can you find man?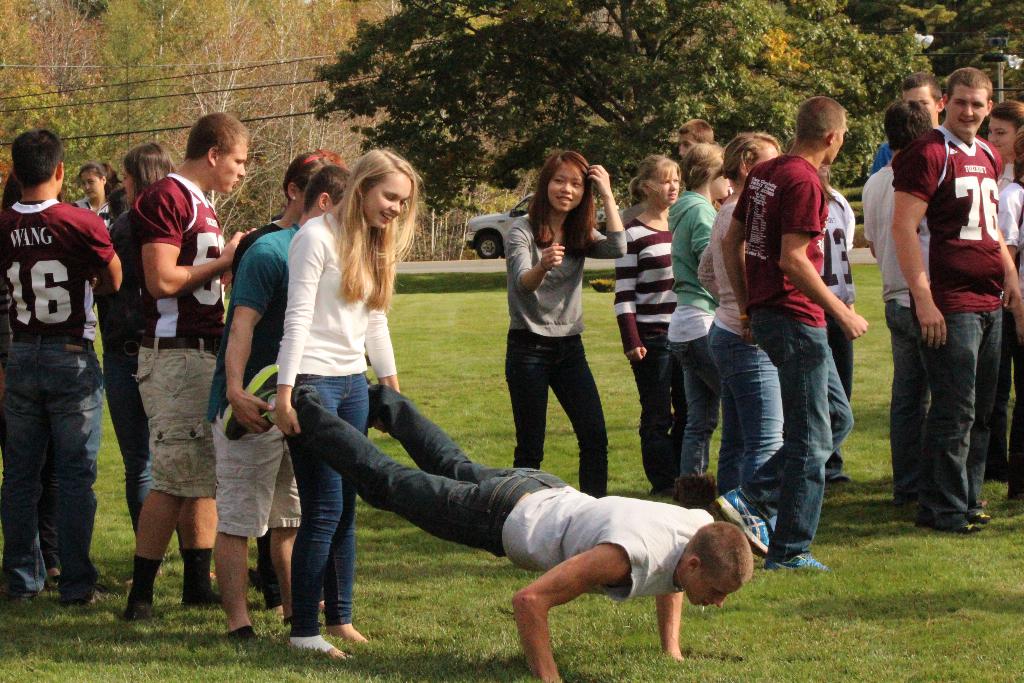
Yes, bounding box: x1=118 y1=108 x2=269 y2=616.
